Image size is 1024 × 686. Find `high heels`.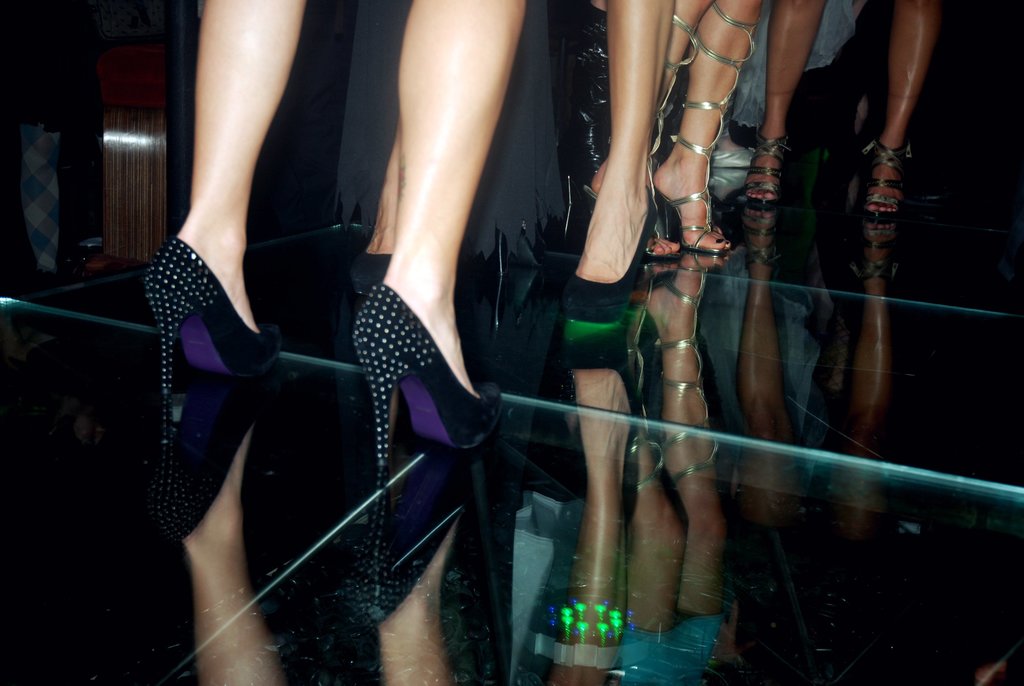
BBox(573, 20, 698, 265).
